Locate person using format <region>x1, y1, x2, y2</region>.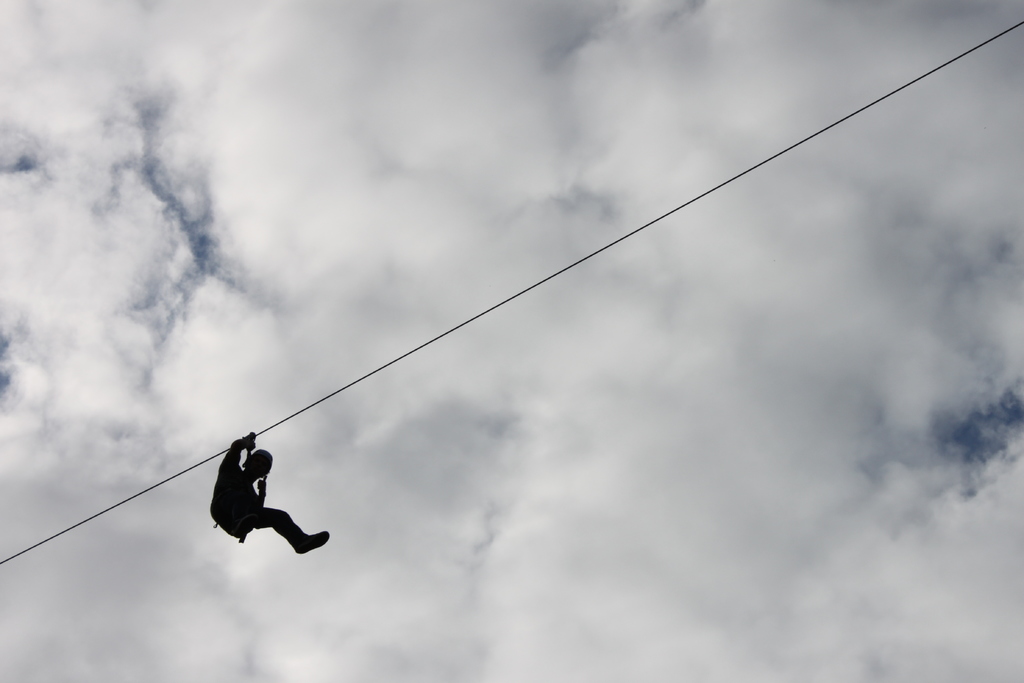
<region>204, 430, 316, 561</region>.
